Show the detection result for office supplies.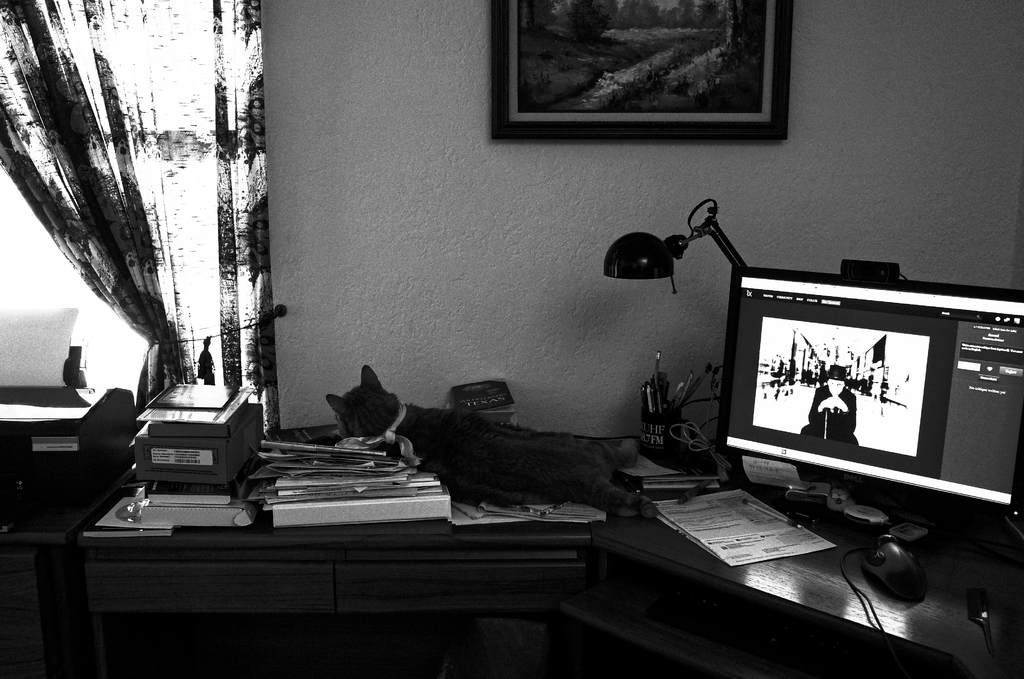
crop(660, 484, 830, 566).
